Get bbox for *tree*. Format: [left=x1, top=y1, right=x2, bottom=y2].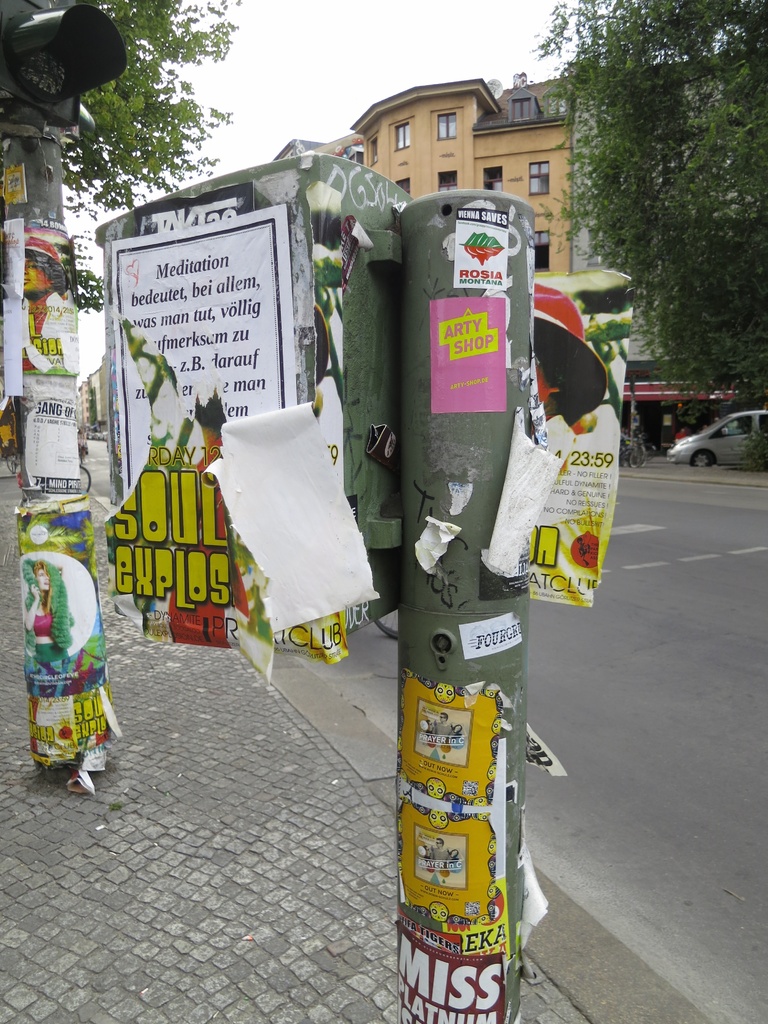
[left=17, top=0, right=257, bottom=223].
